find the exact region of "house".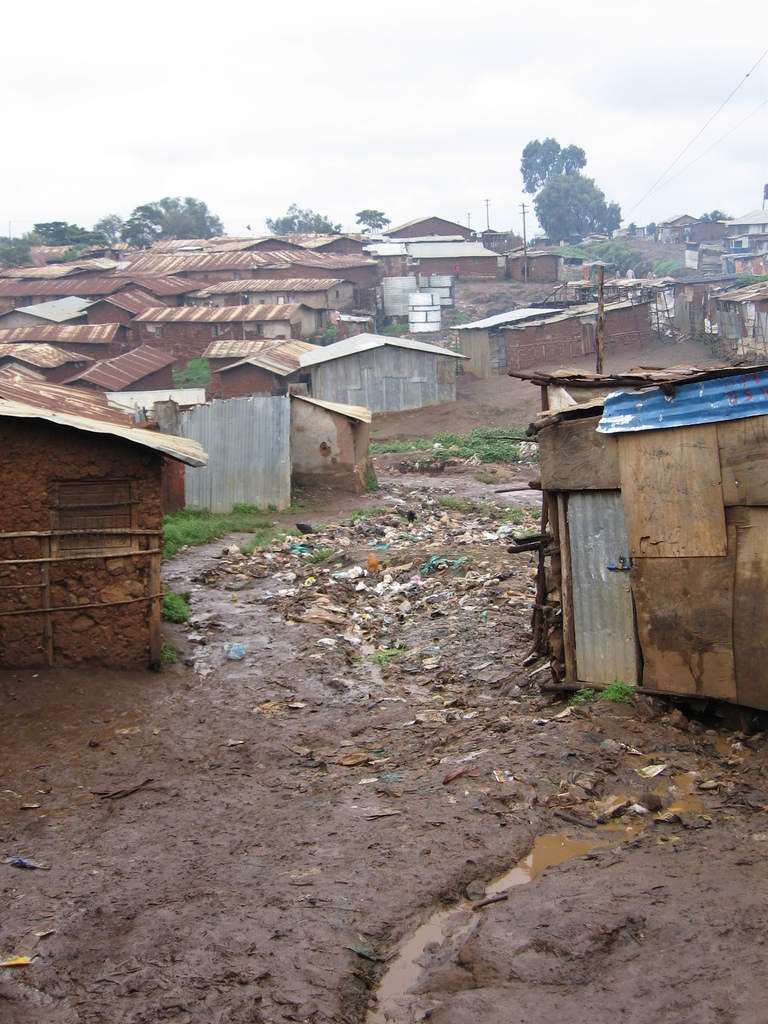
Exact region: {"x1": 60, "y1": 349, "x2": 161, "y2": 419}.
